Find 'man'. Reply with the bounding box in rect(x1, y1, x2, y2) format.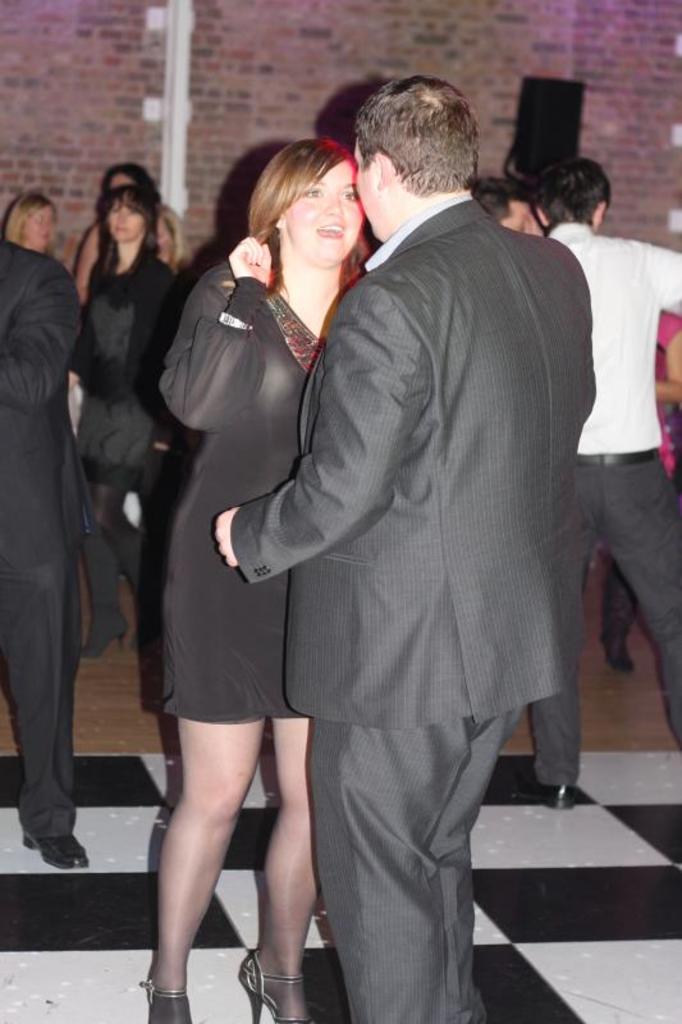
rect(541, 160, 681, 813).
